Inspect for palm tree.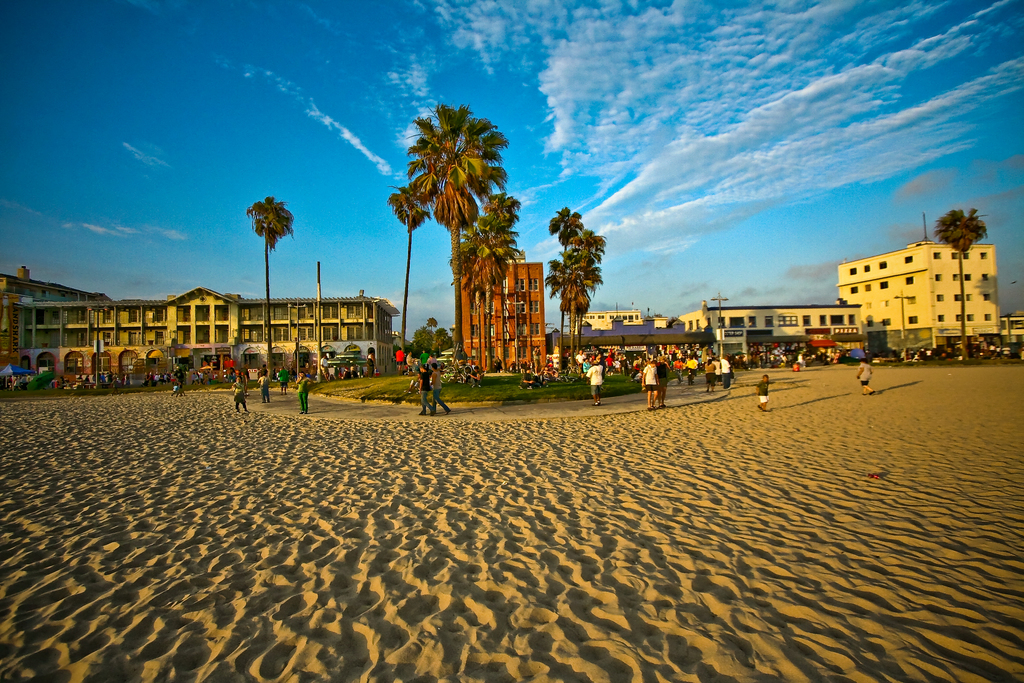
Inspection: <bbox>548, 226, 605, 361</bbox>.
